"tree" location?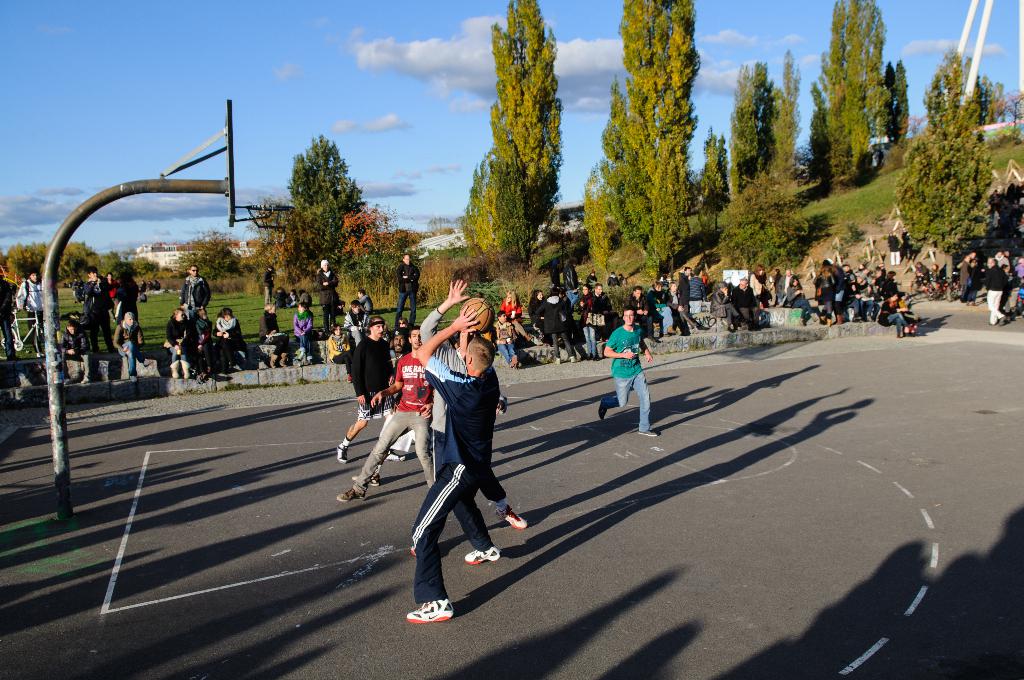
<box>425,219,456,238</box>
